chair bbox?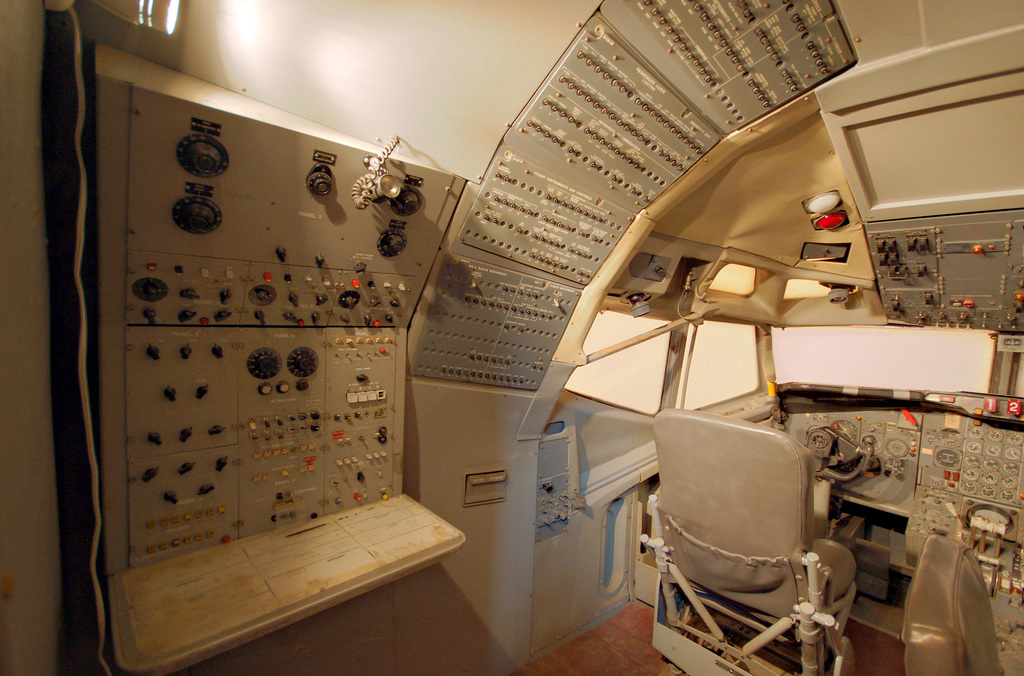
x1=630 y1=414 x2=882 y2=673
